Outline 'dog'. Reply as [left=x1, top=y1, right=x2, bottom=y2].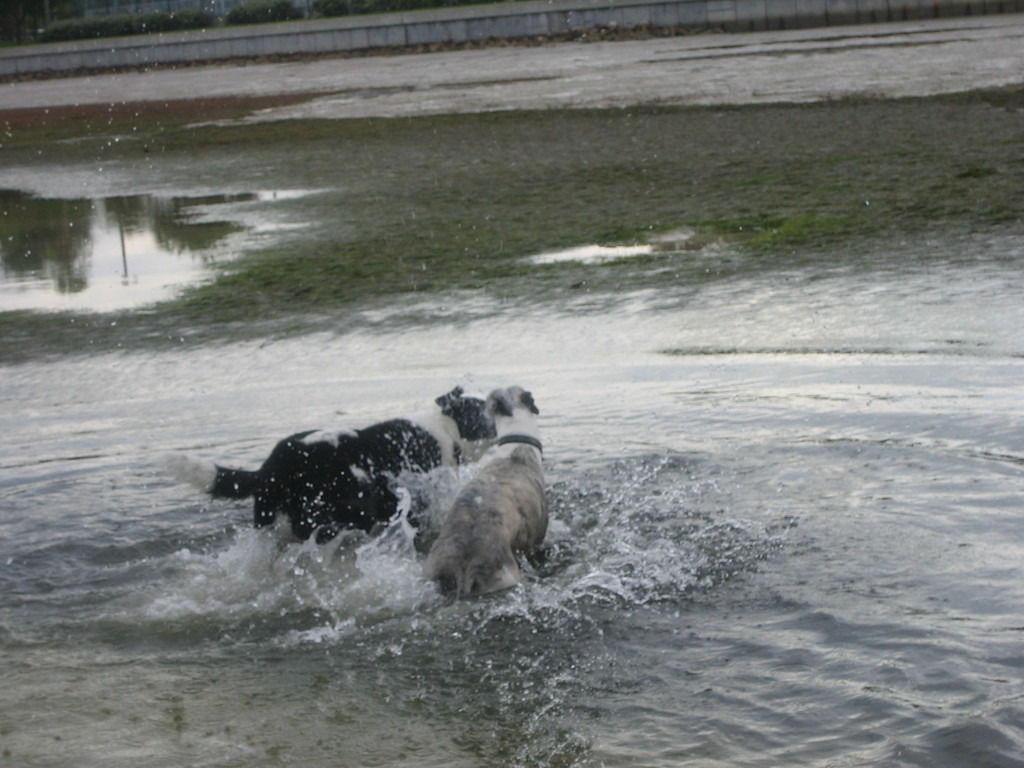
[left=423, top=383, right=551, bottom=605].
